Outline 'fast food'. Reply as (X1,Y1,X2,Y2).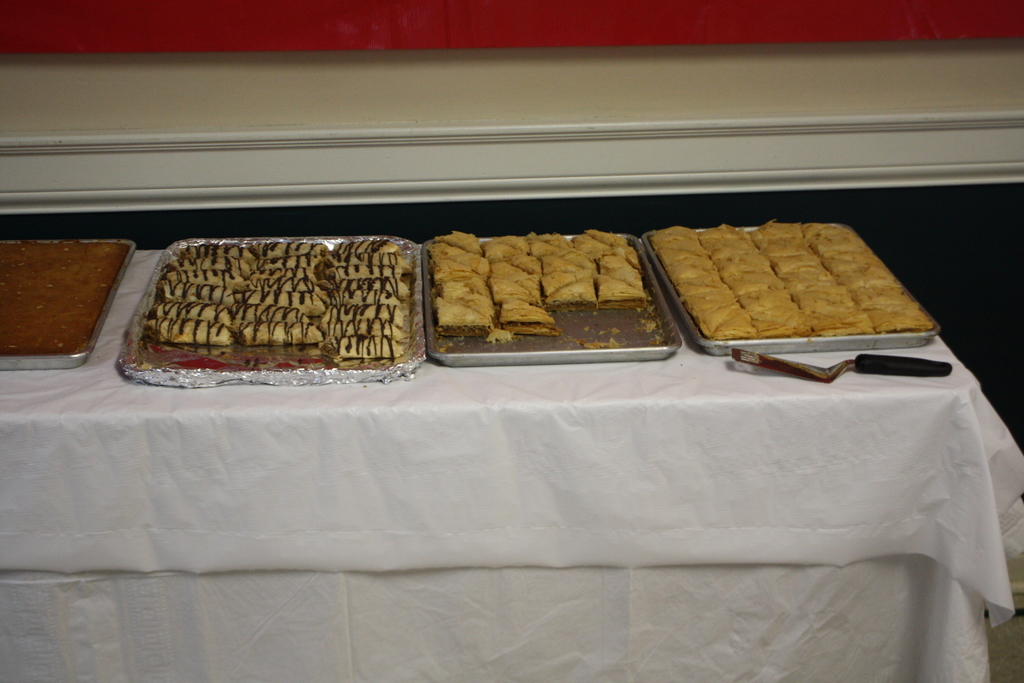
(850,286,924,311).
